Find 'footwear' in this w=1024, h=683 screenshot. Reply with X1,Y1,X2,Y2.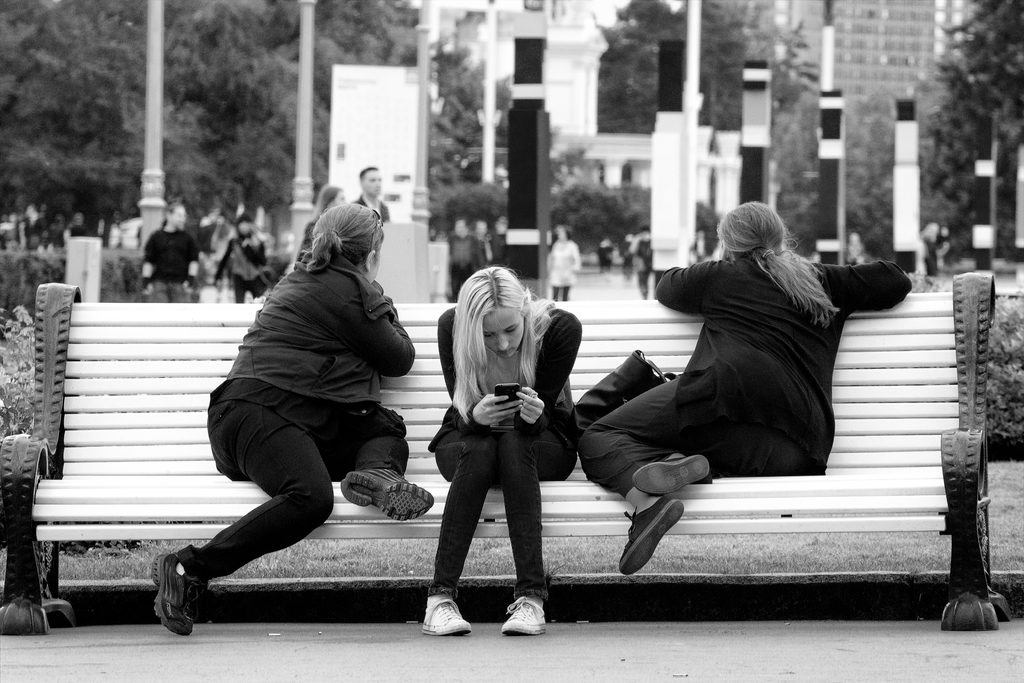
634,454,713,490.
